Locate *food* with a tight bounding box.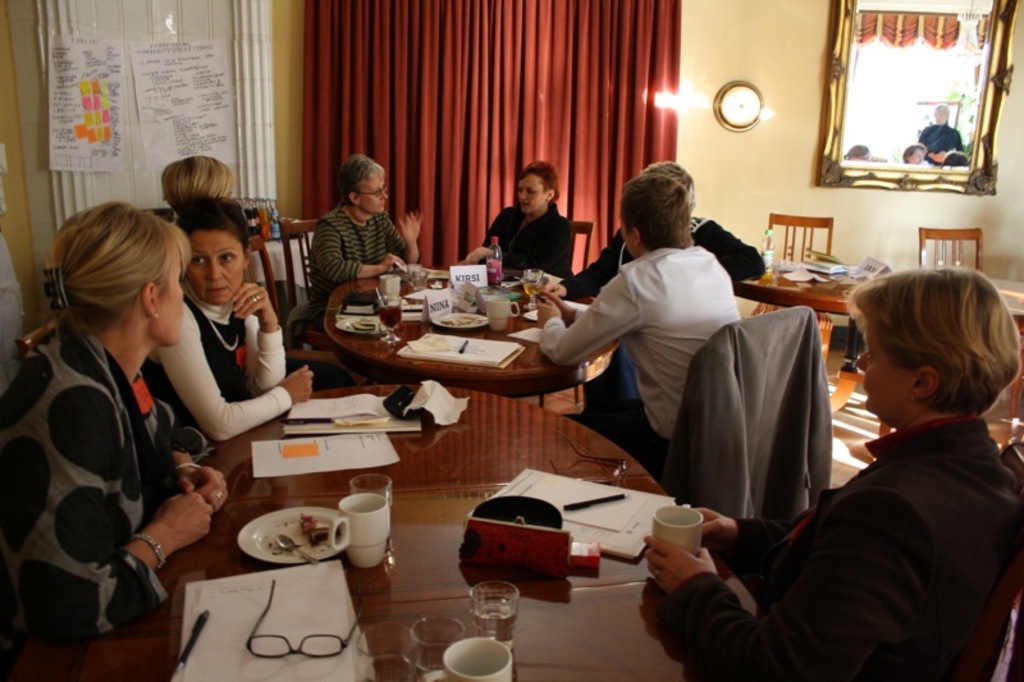
crop(306, 525, 343, 549).
